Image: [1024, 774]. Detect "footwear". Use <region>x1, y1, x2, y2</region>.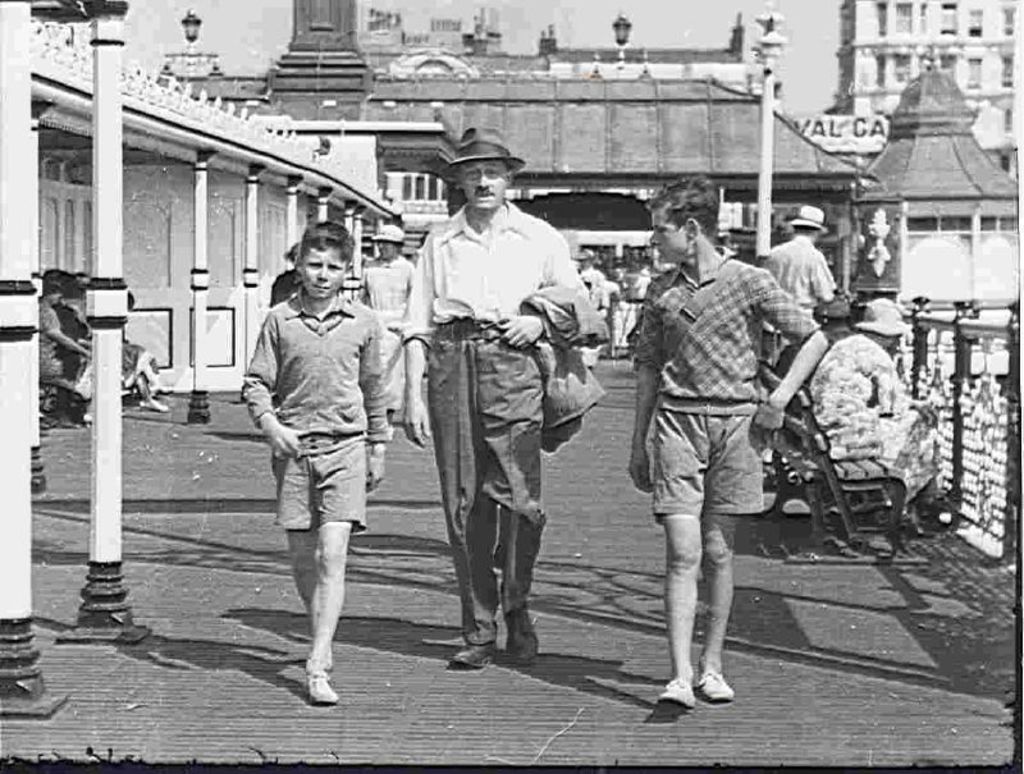
<region>696, 674, 736, 701</region>.
